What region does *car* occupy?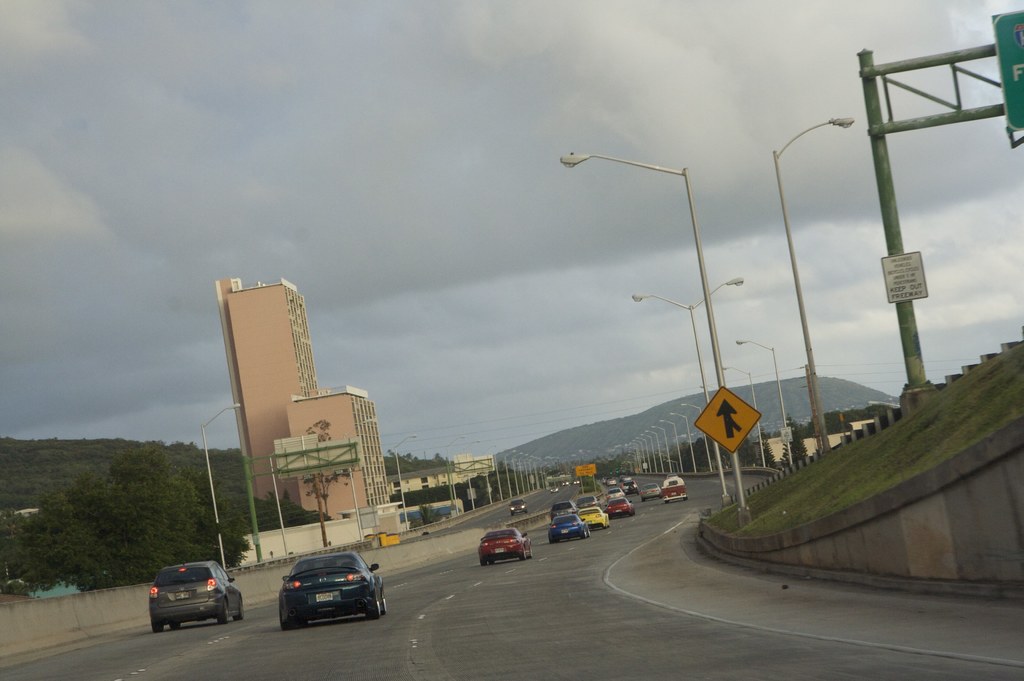
479/529/529/562.
